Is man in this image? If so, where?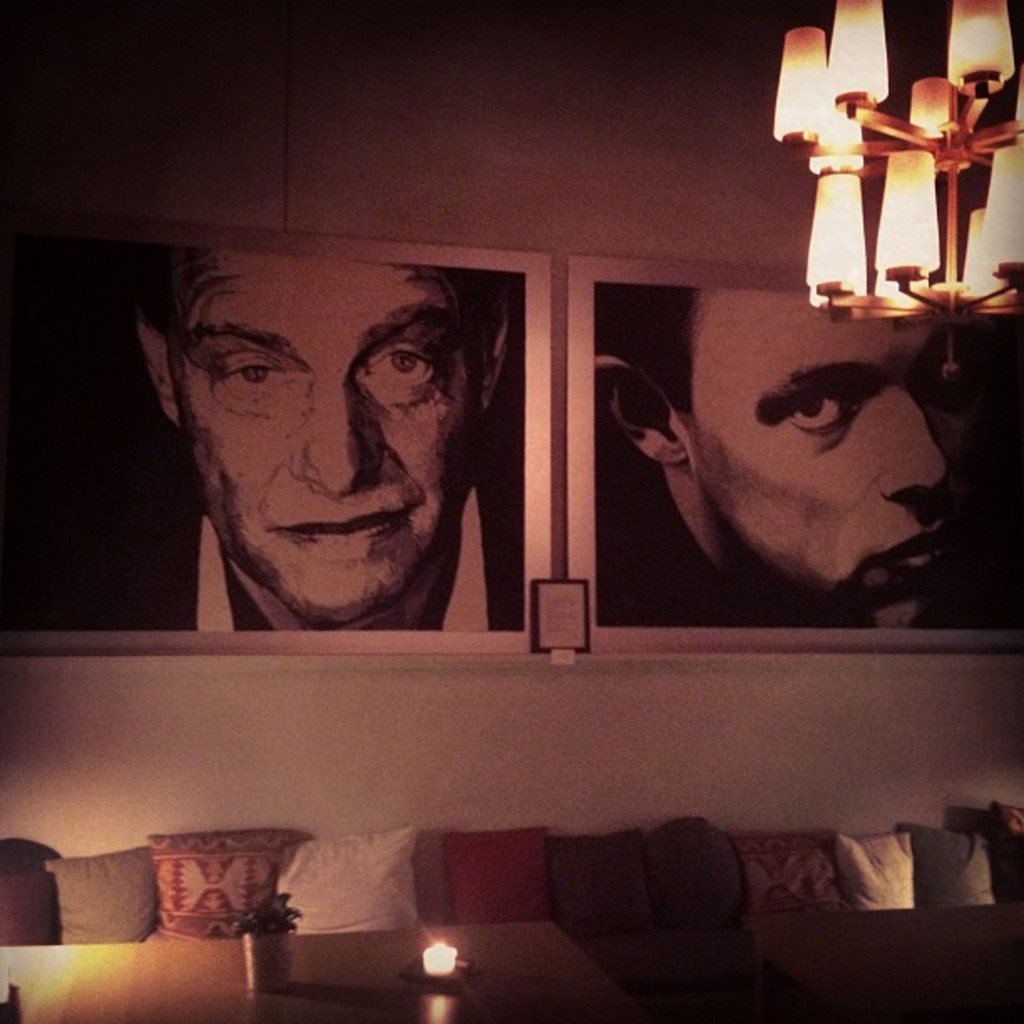
Yes, at bbox=[87, 228, 470, 653].
